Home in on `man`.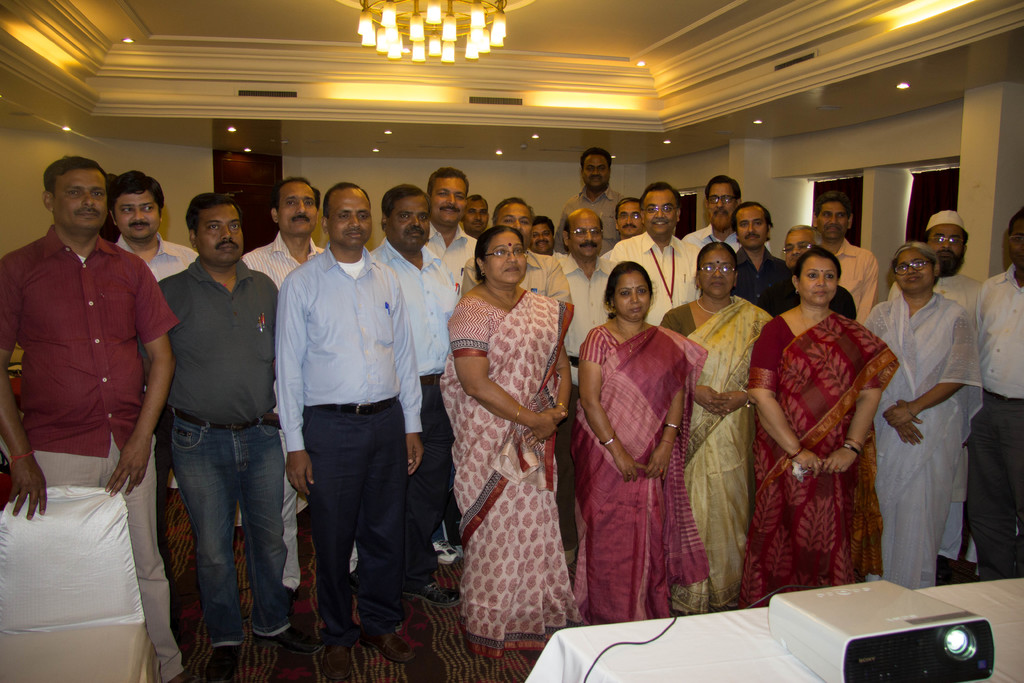
Homed in at (760,221,860,325).
